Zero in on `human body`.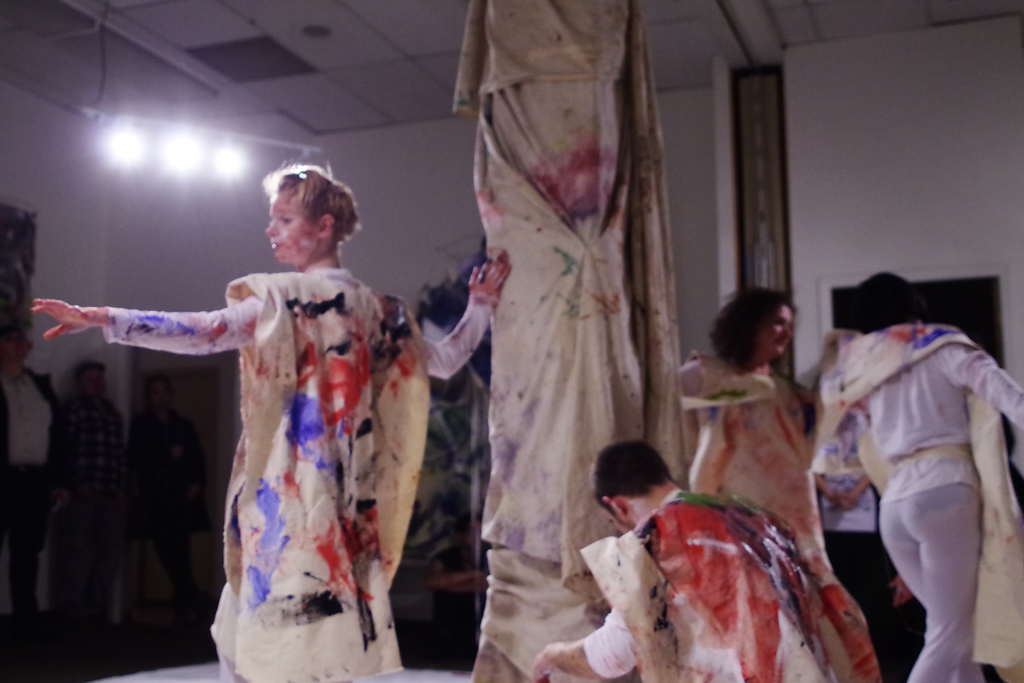
Zeroed in: [41,360,127,638].
